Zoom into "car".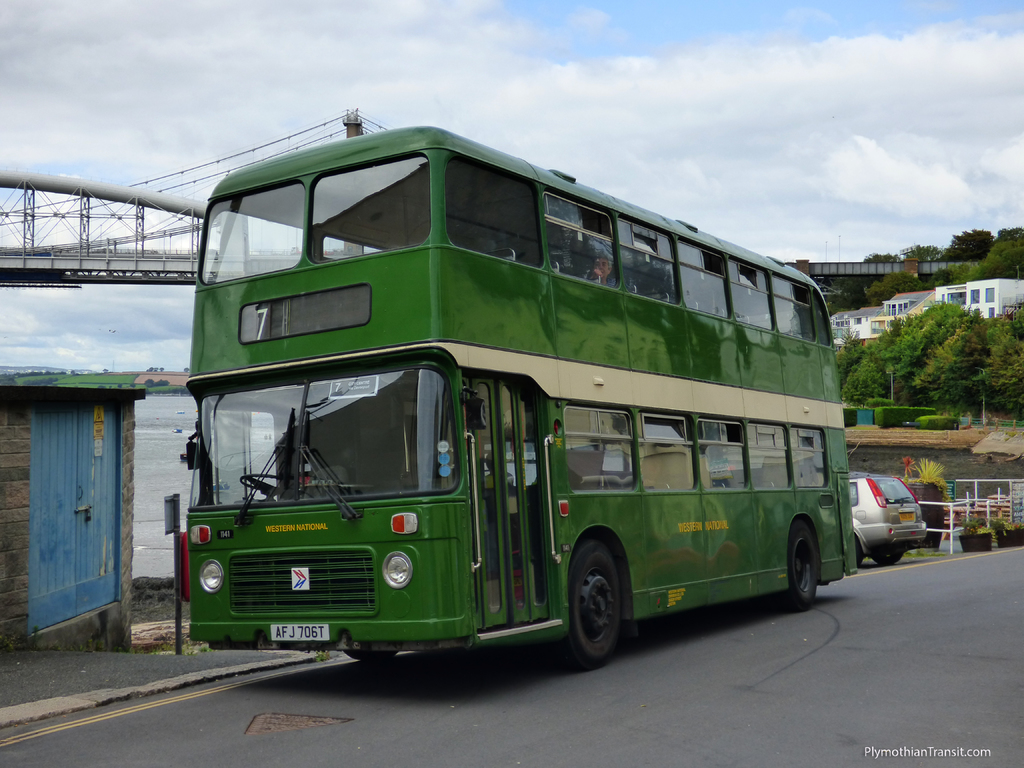
Zoom target: locate(848, 474, 932, 577).
